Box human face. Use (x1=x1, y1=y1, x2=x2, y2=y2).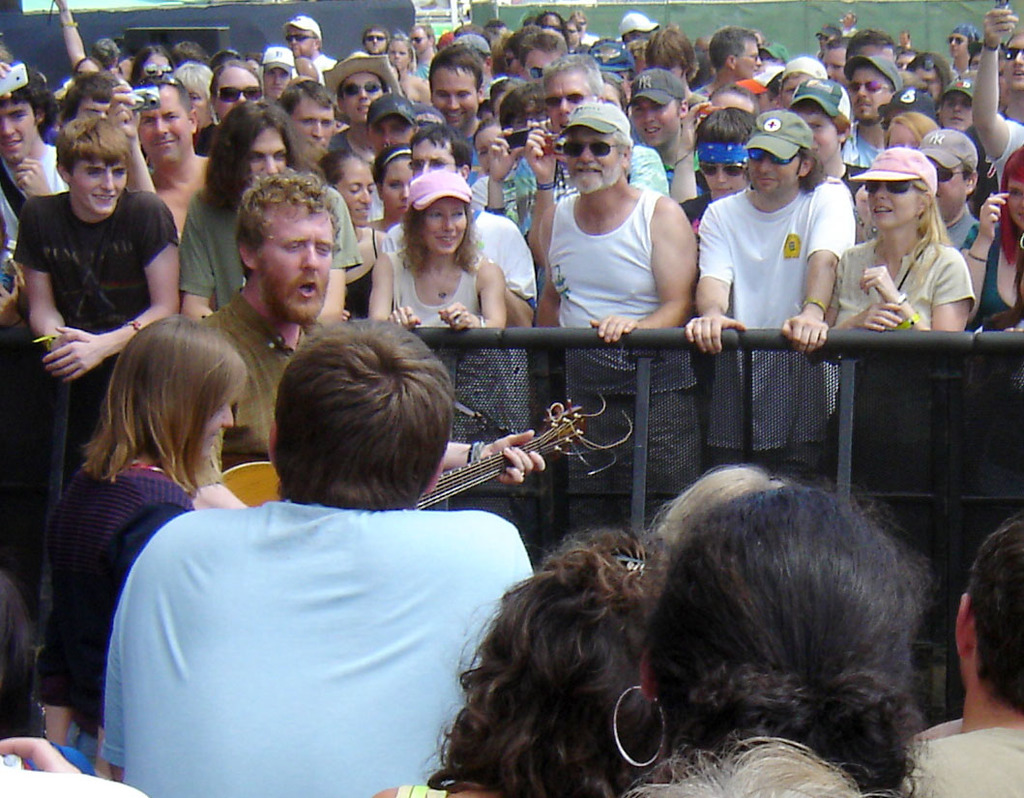
(x1=948, y1=32, x2=970, y2=57).
